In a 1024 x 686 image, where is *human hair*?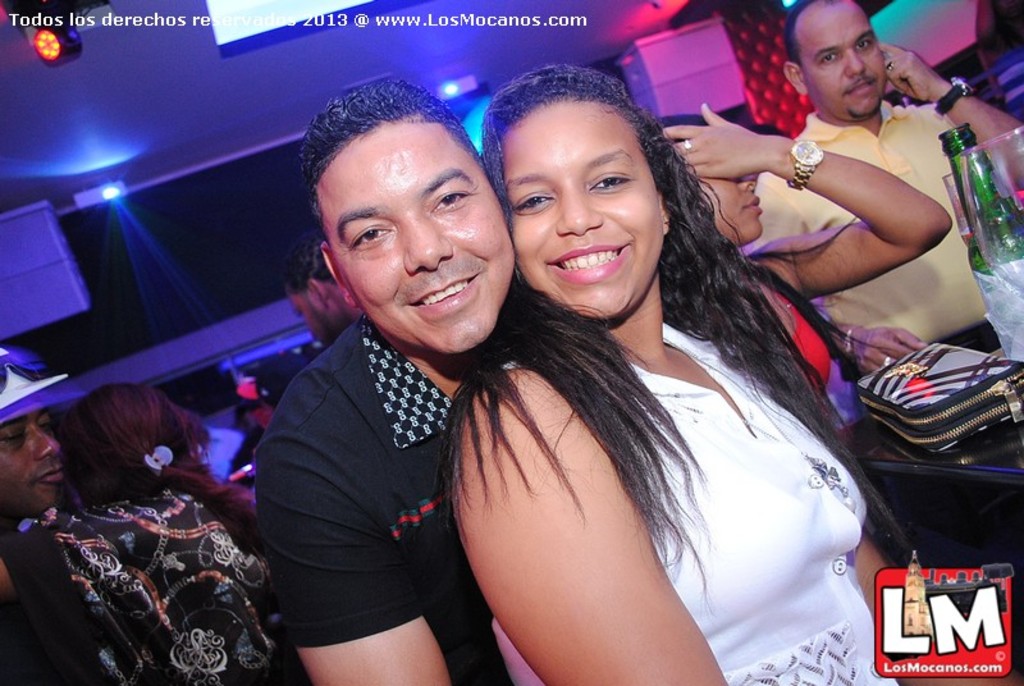
(776,0,814,64).
